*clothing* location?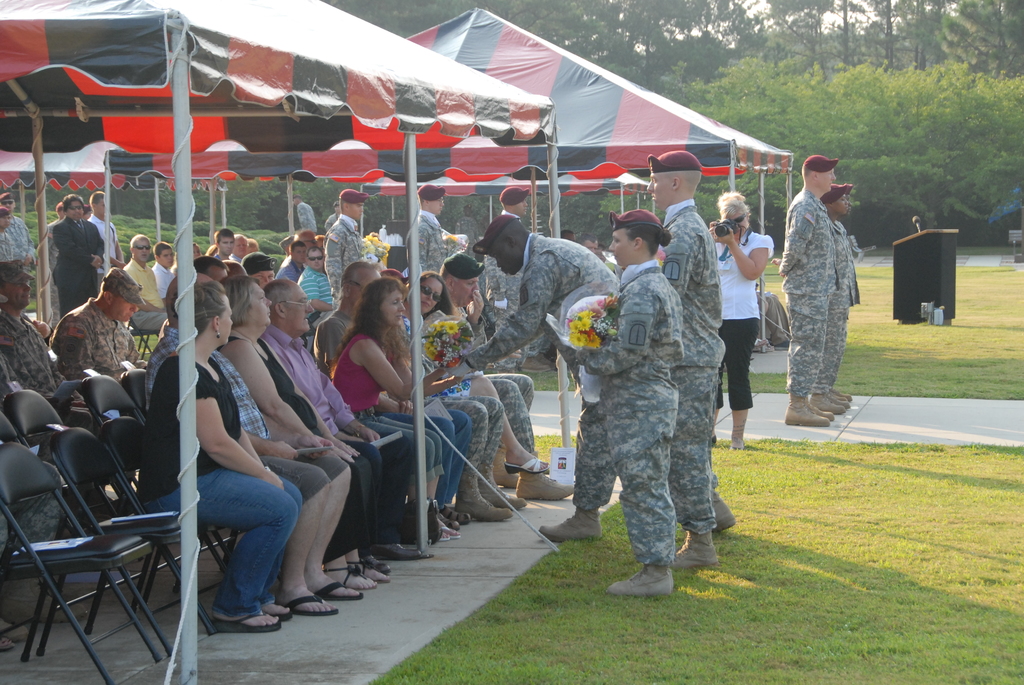
x1=0, y1=306, x2=60, y2=397
